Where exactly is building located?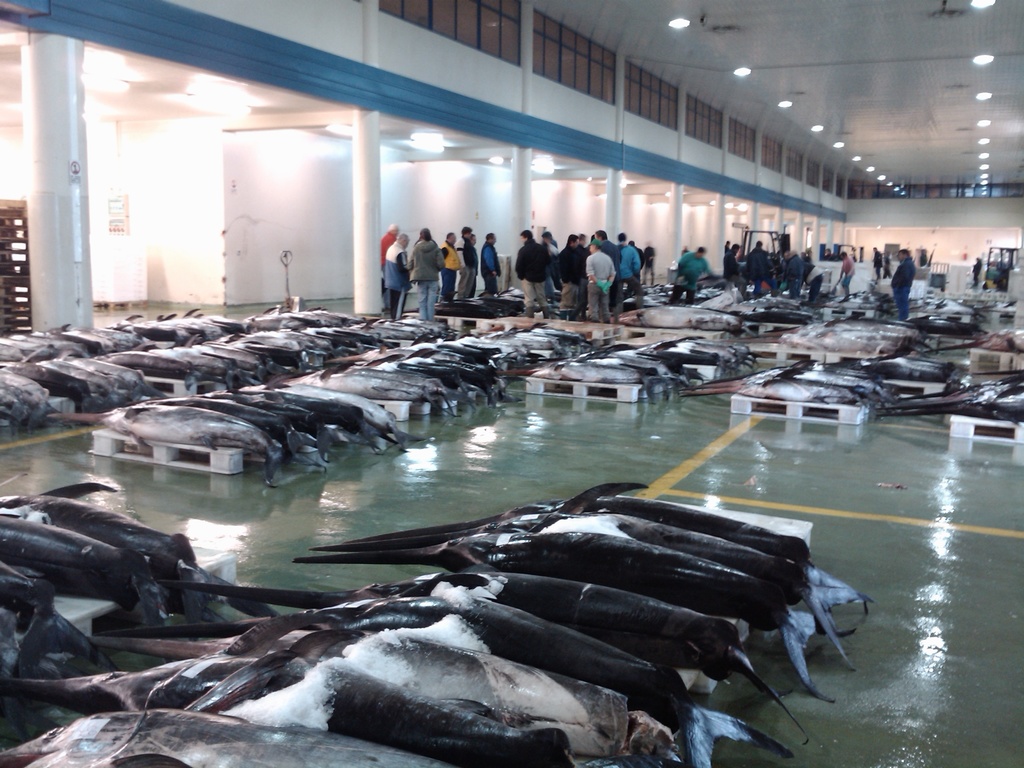
Its bounding box is {"x1": 0, "y1": 0, "x2": 1023, "y2": 767}.
